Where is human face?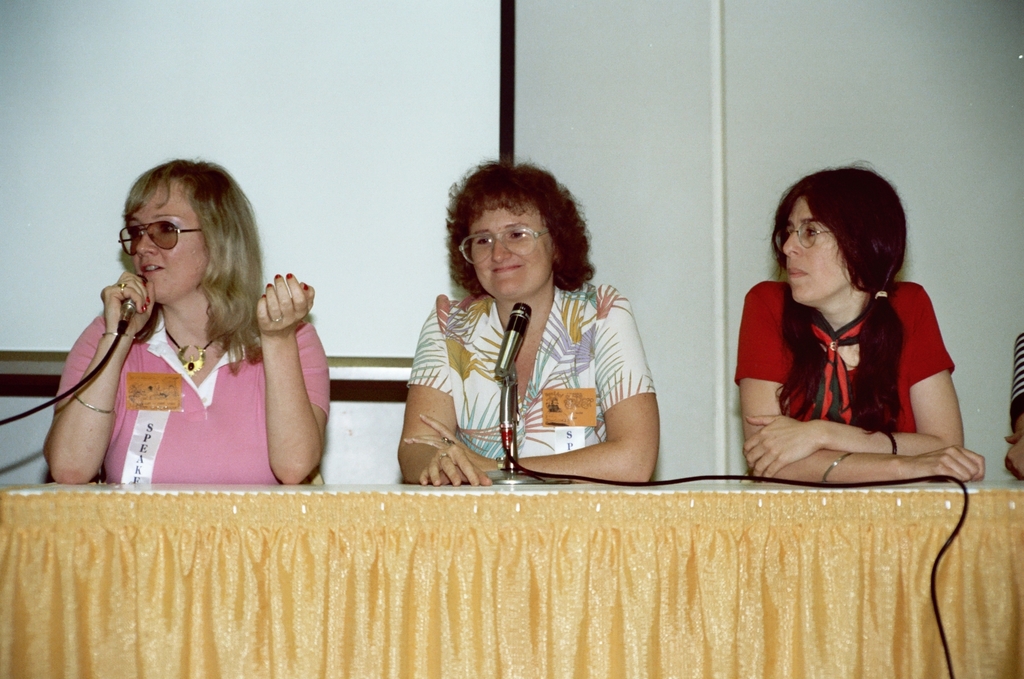
124/172/210/308.
